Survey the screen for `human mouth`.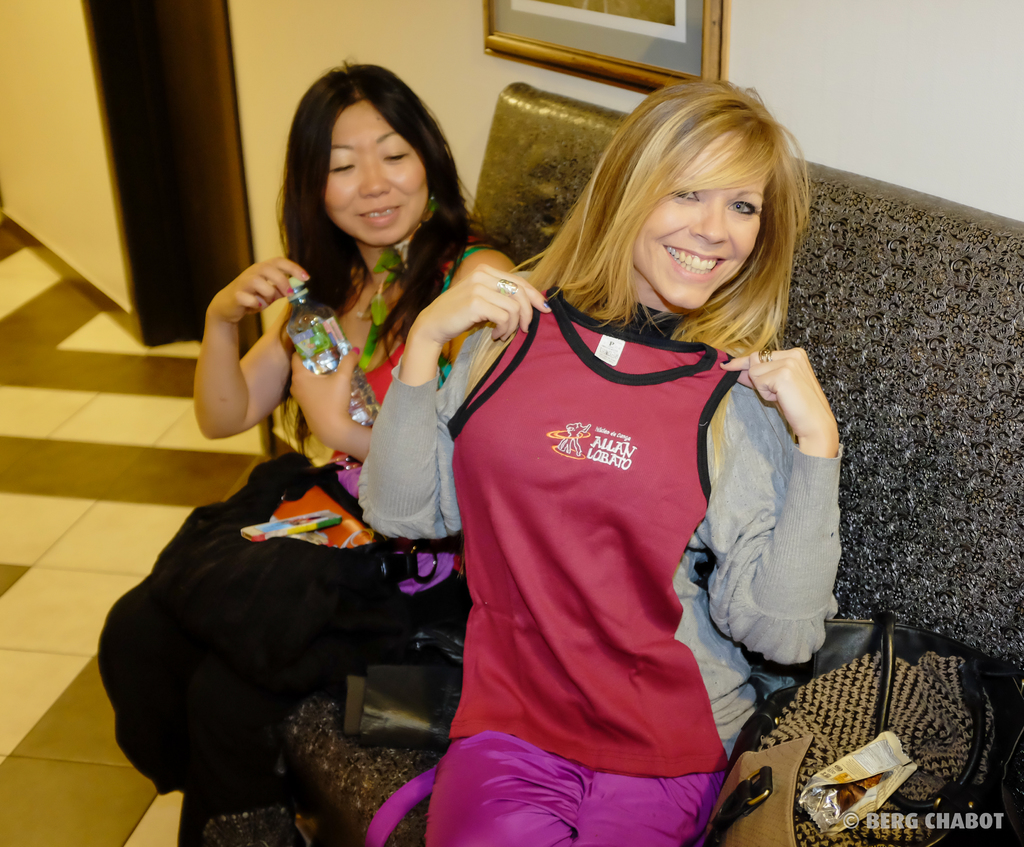
Survey found: {"x1": 656, "y1": 248, "x2": 733, "y2": 282}.
